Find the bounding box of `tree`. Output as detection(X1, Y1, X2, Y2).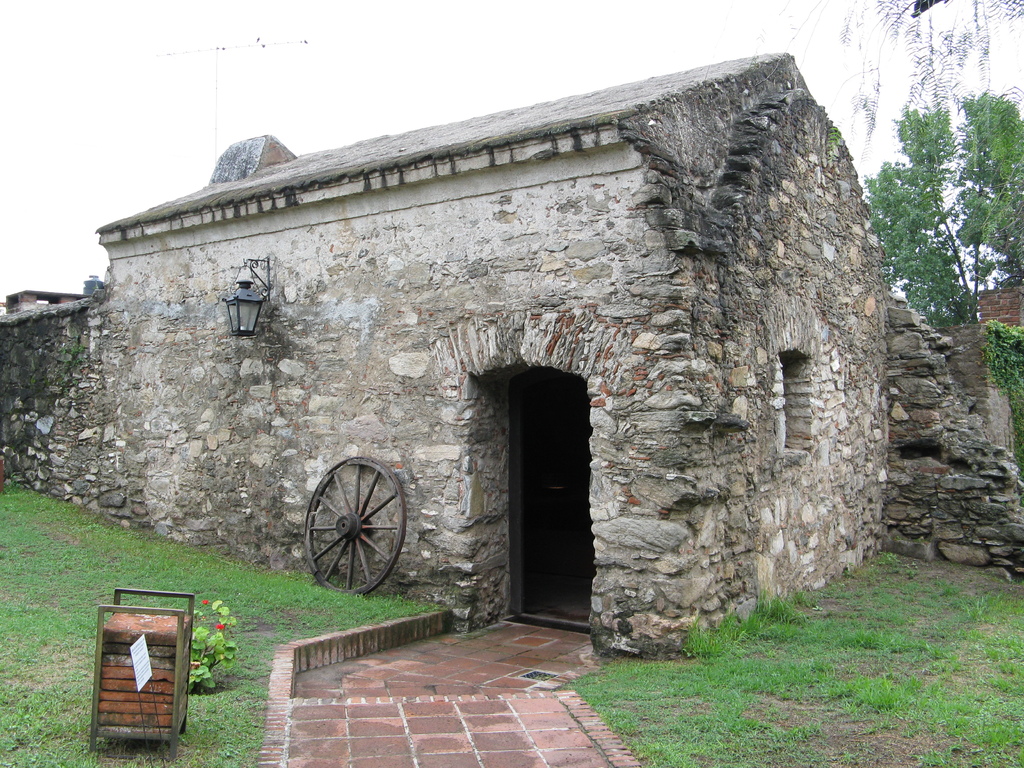
detection(856, 93, 1023, 323).
